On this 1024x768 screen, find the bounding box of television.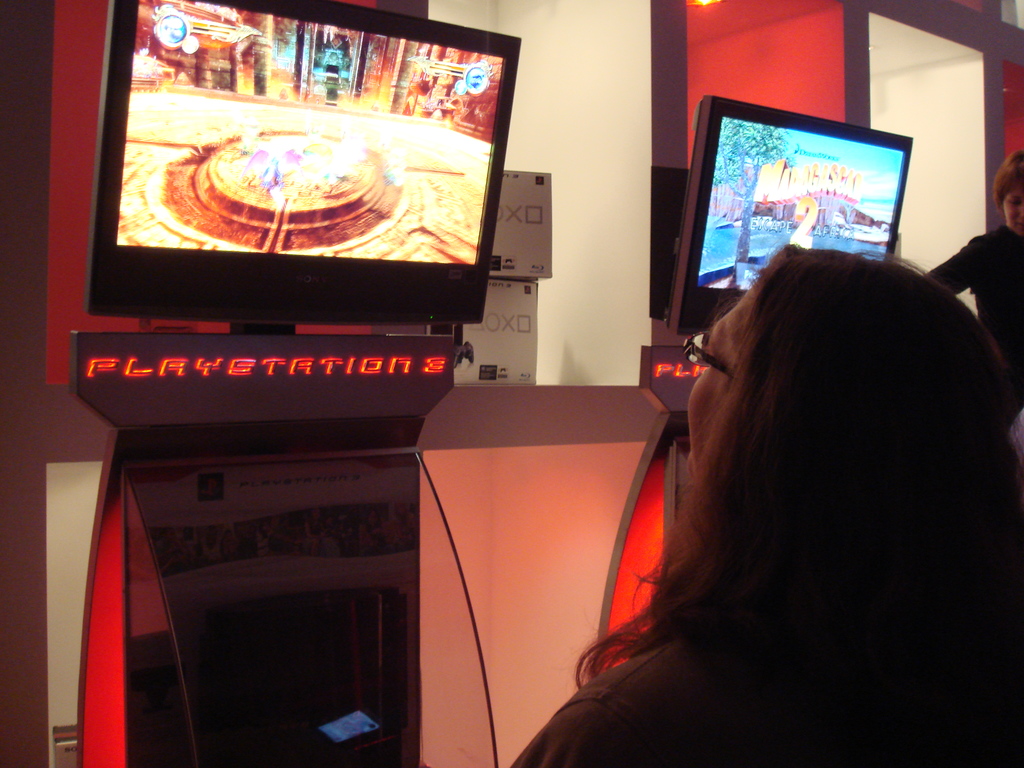
Bounding box: 90 0 523 323.
